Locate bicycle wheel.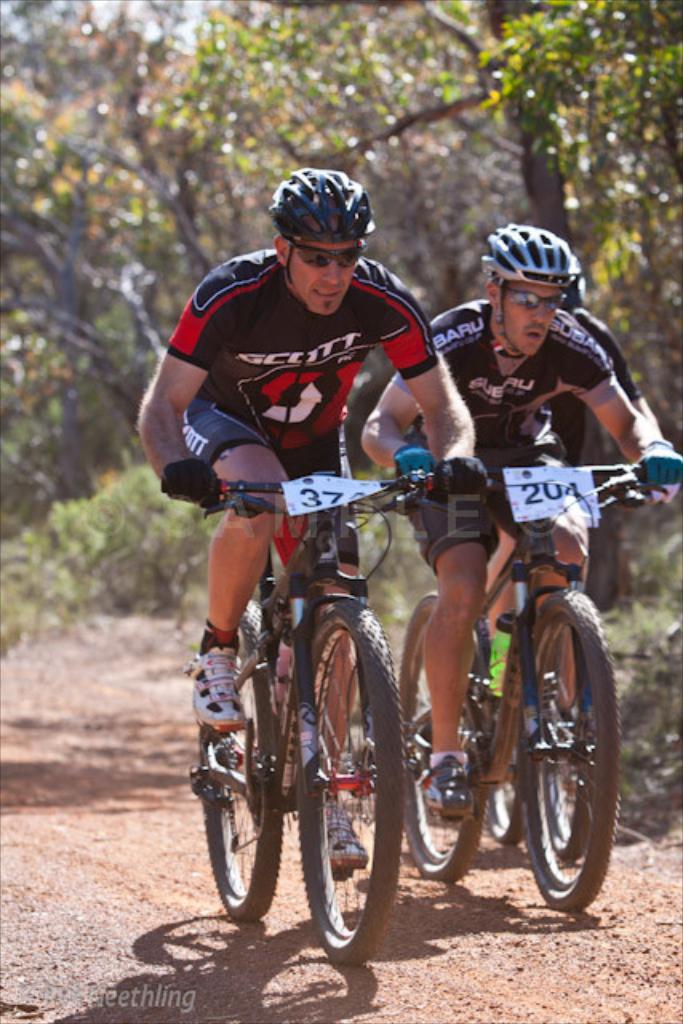
Bounding box: select_region(541, 621, 601, 864).
